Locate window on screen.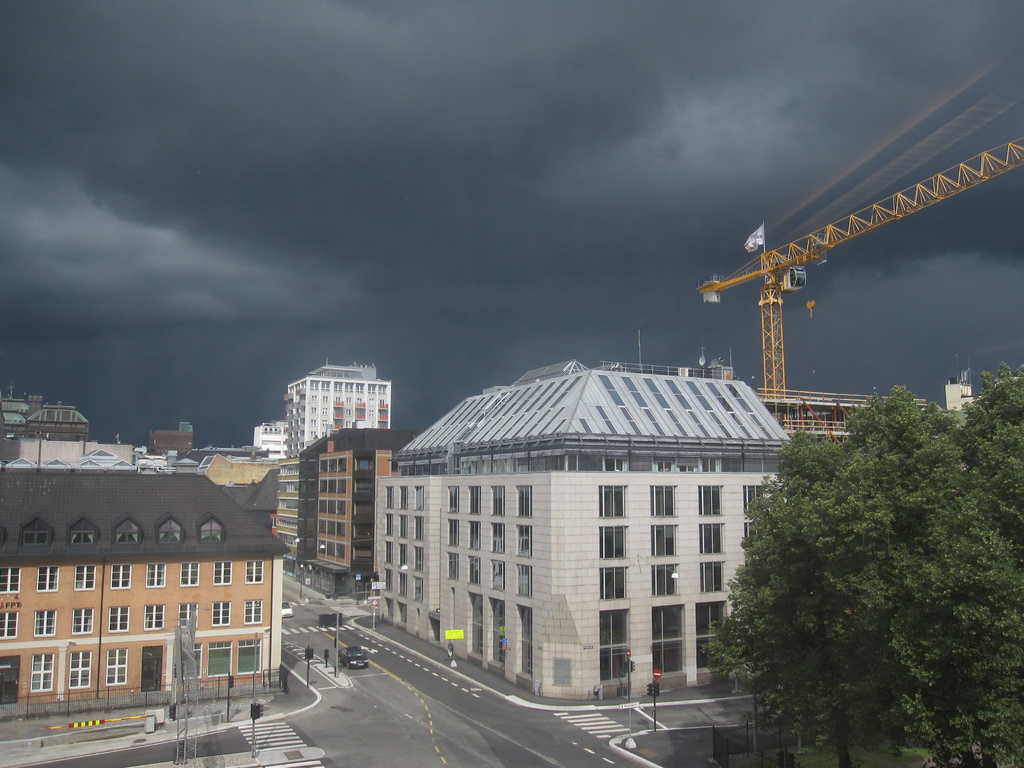
On screen at 73,607,93,638.
